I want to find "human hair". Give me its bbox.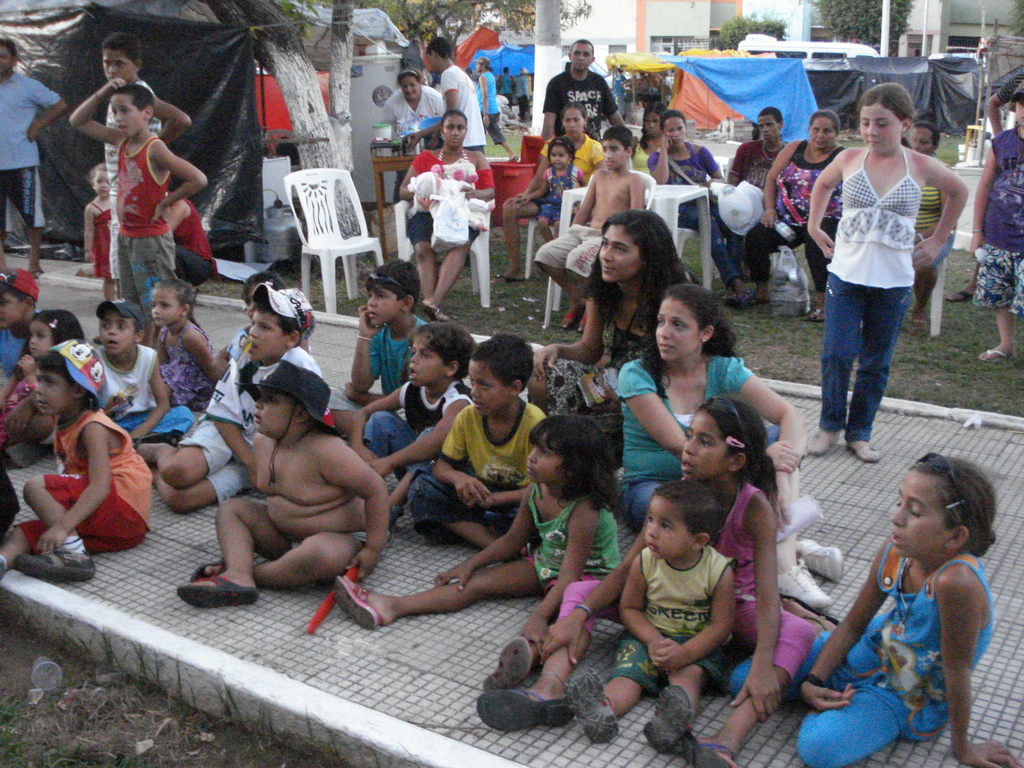
bbox(911, 116, 945, 147).
